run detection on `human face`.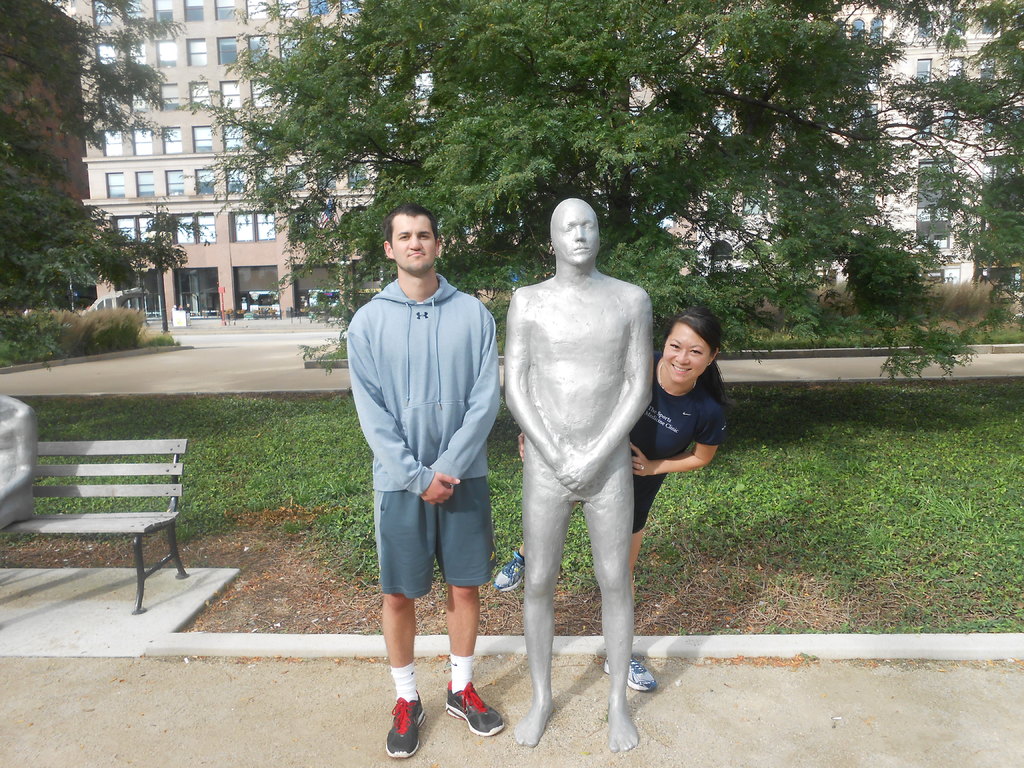
Result: box(662, 325, 707, 383).
